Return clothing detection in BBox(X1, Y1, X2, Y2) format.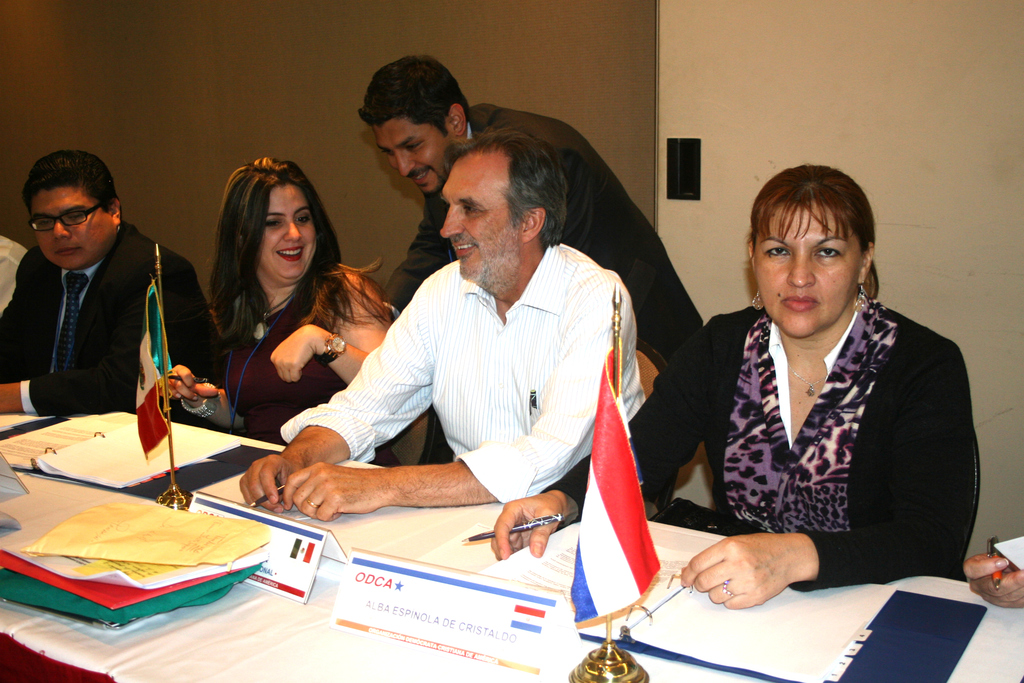
BBox(0, 213, 227, 425).
